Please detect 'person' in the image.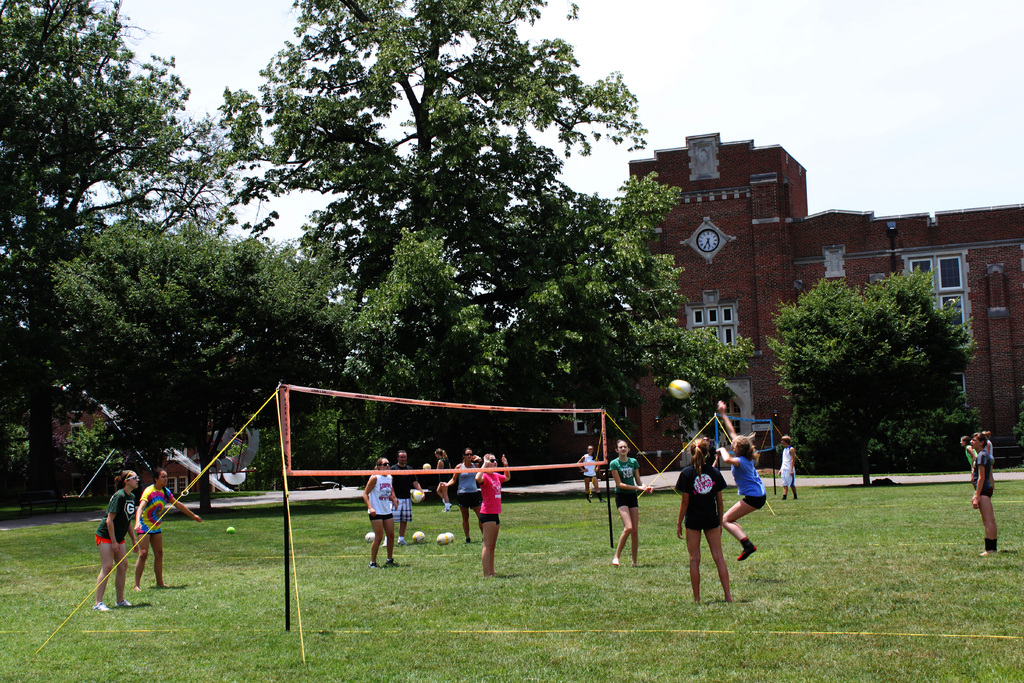
(x1=975, y1=431, x2=998, y2=470).
